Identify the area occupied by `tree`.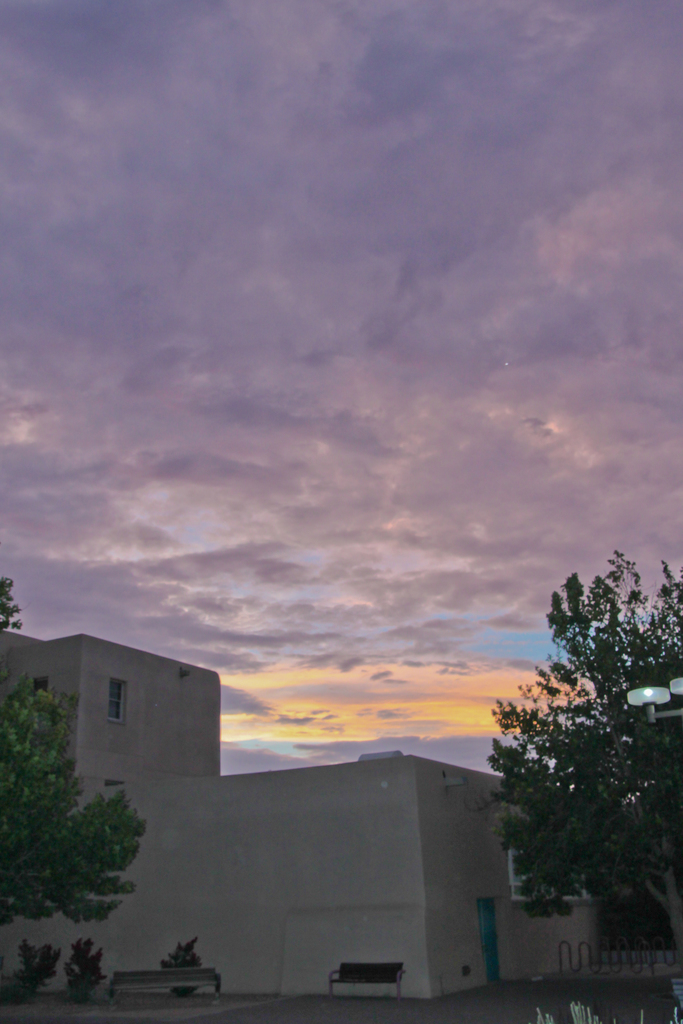
Area: (left=0, top=575, right=144, bottom=923).
